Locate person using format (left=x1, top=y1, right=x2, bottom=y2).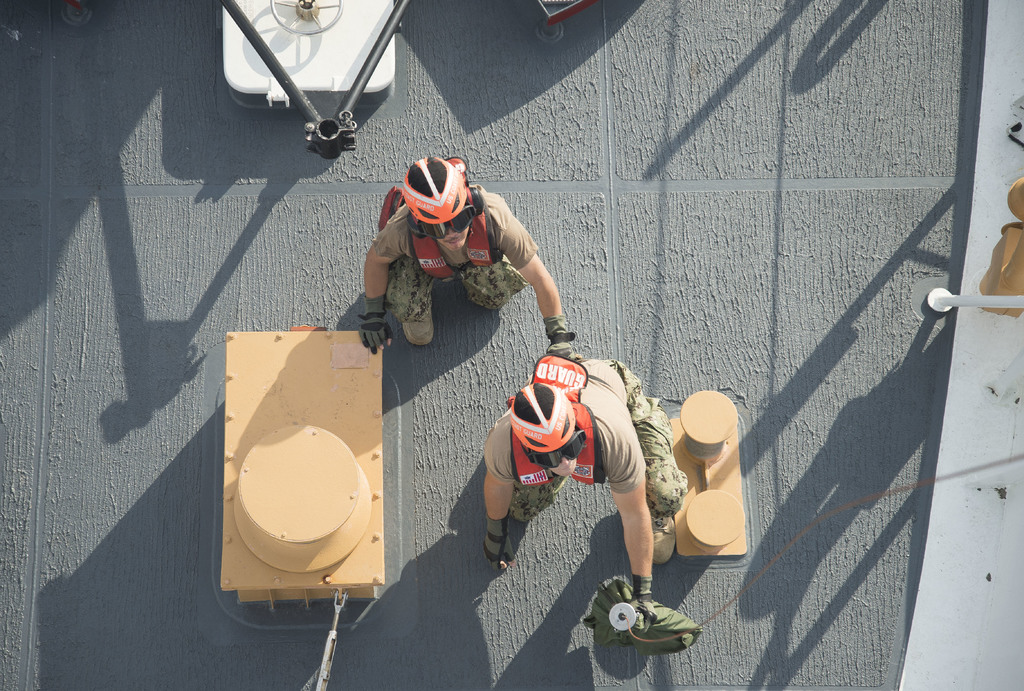
(left=480, top=358, right=692, bottom=640).
